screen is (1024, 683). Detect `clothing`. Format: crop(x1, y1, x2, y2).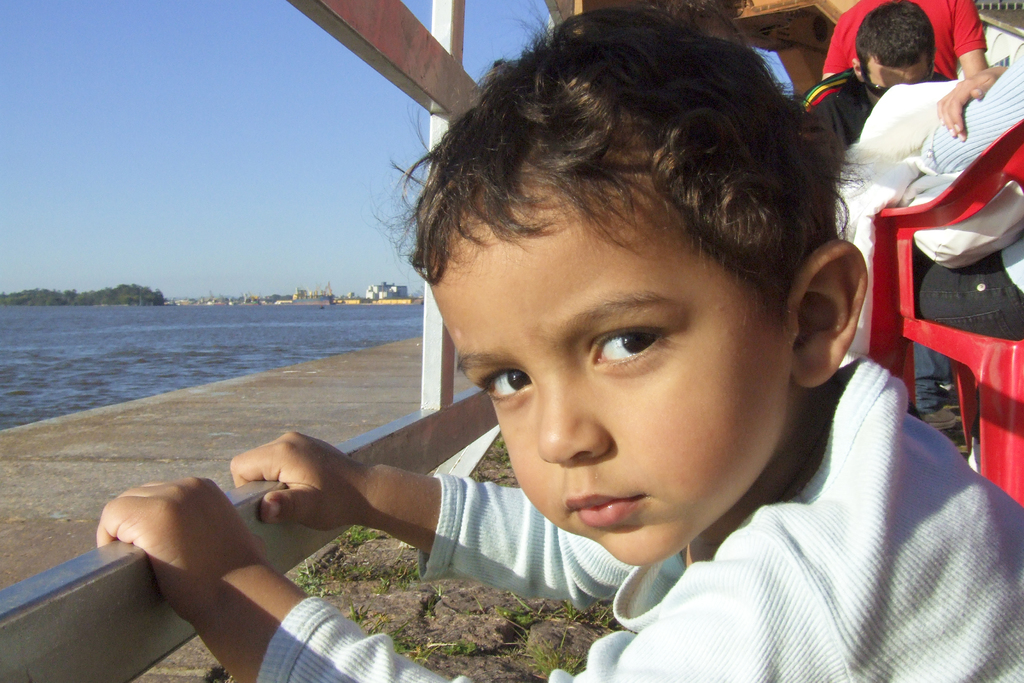
crop(244, 356, 1023, 679).
